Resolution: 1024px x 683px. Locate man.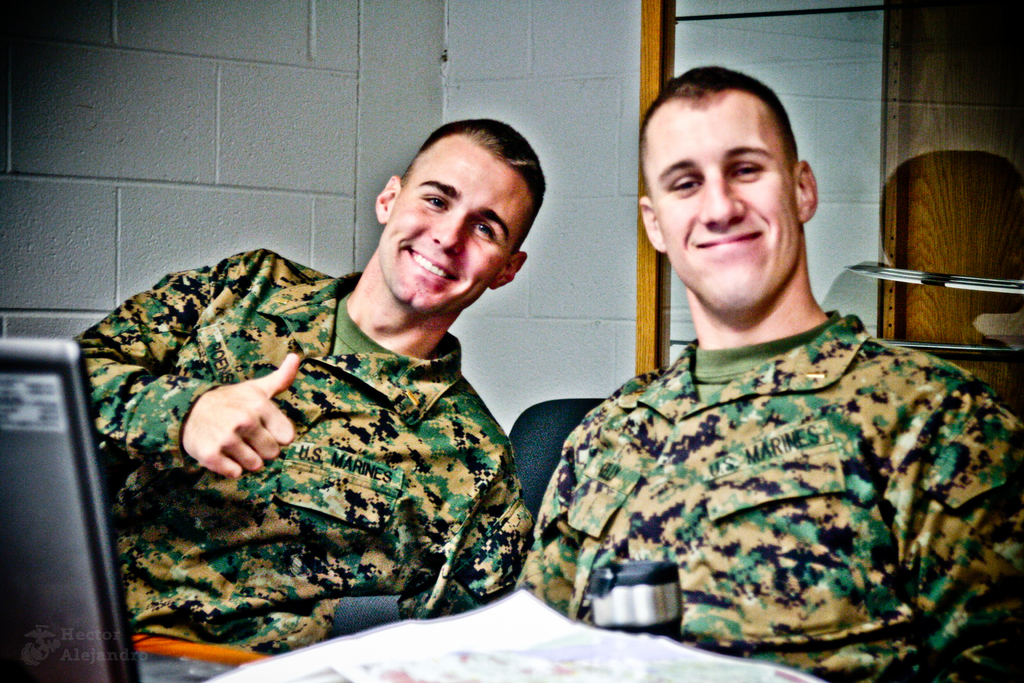
locate(476, 73, 1000, 659).
